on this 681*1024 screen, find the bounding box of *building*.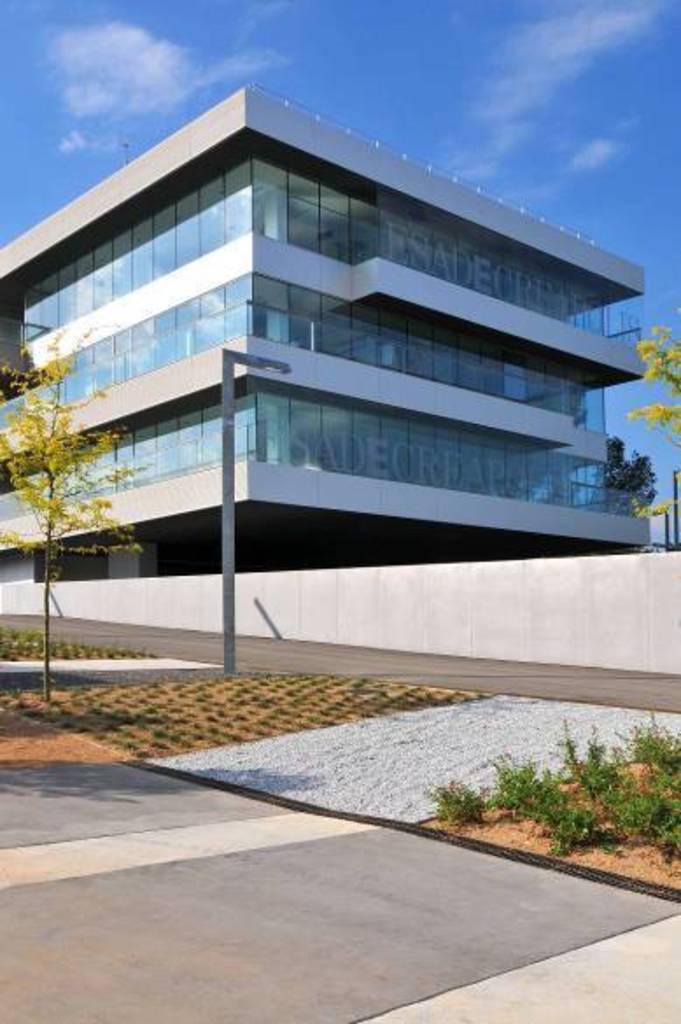
Bounding box: crop(0, 82, 651, 621).
